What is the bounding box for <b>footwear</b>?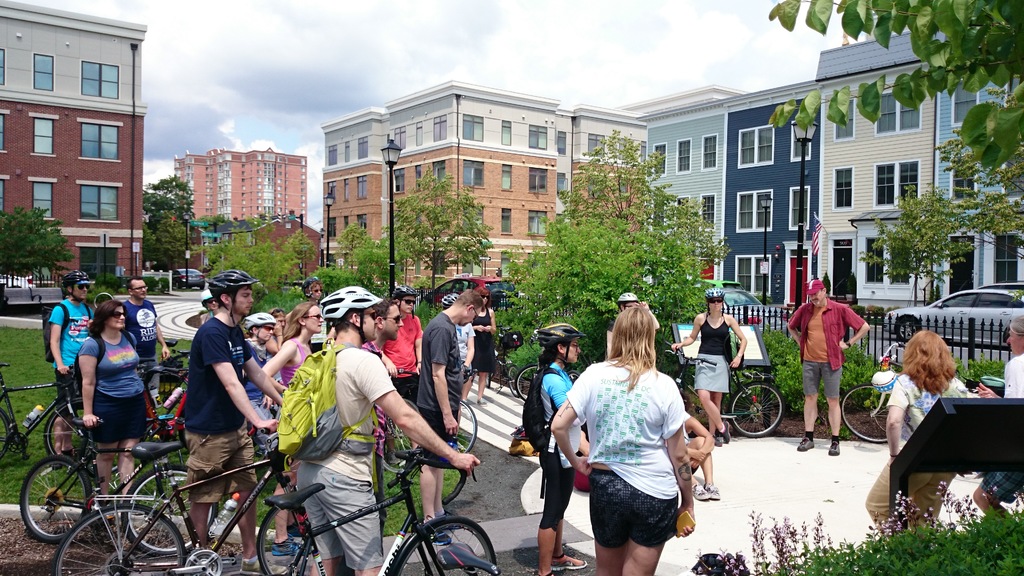
x1=797 y1=435 x2=815 y2=453.
